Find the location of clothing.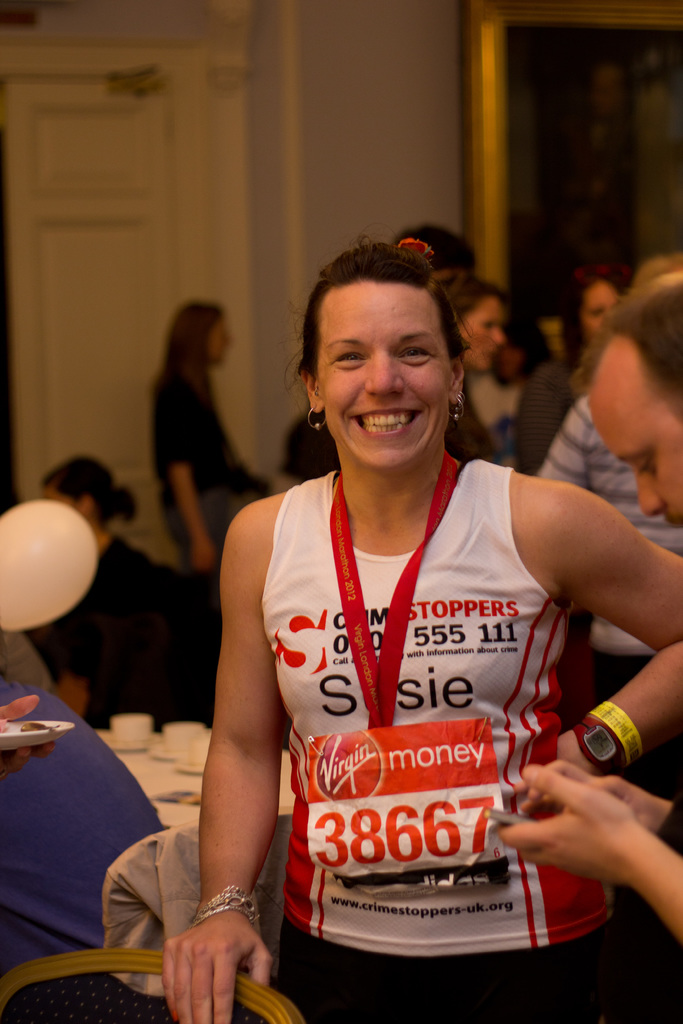
Location: 0:722:173:1023.
